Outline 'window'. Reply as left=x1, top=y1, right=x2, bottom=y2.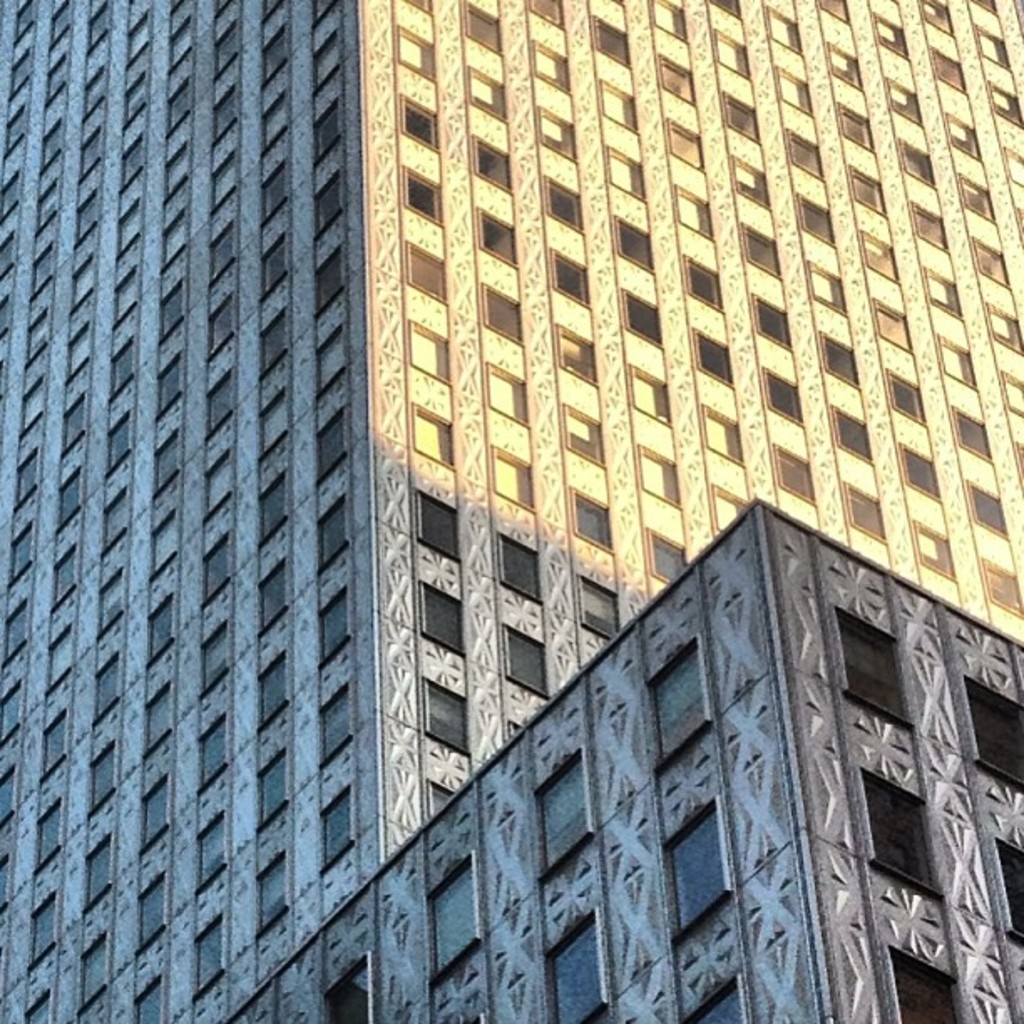
left=656, top=52, right=694, bottom=107.
